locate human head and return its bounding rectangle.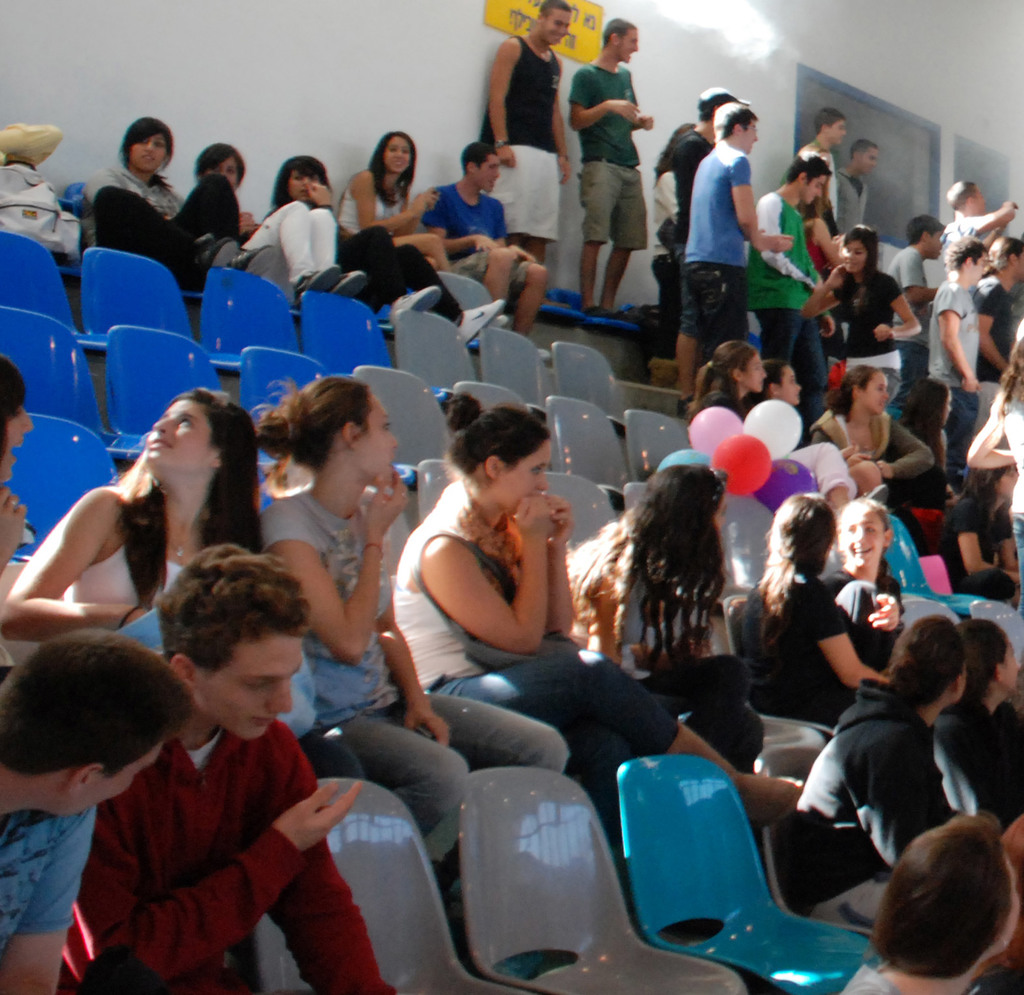
196, 151, 246, 190.
